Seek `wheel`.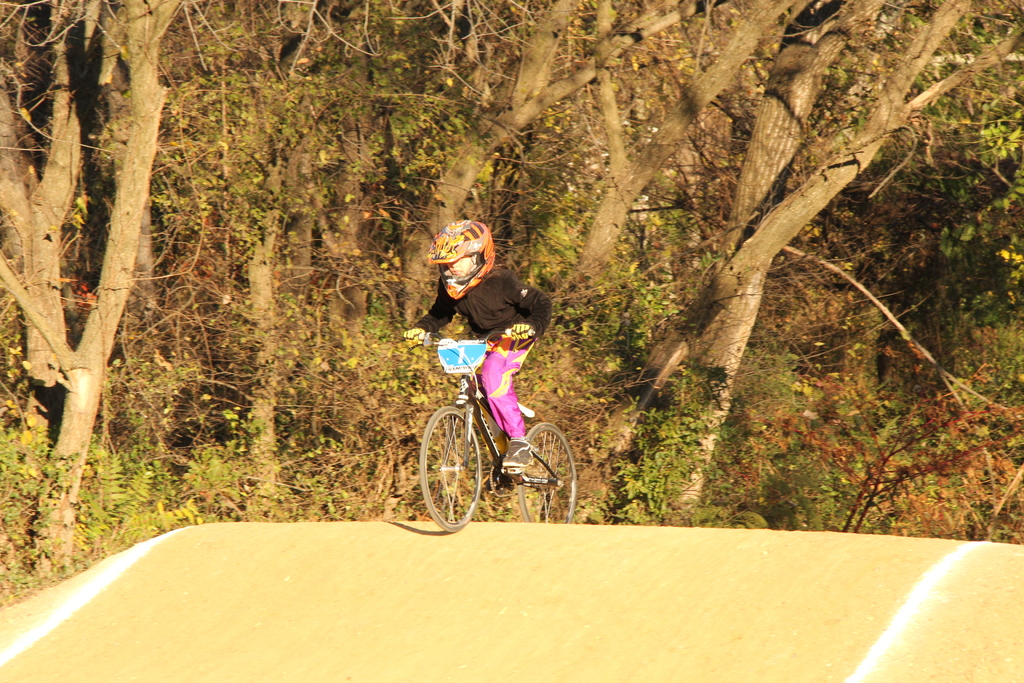
pyautogui.locateOnScreen(426, 404, 482, 529).
